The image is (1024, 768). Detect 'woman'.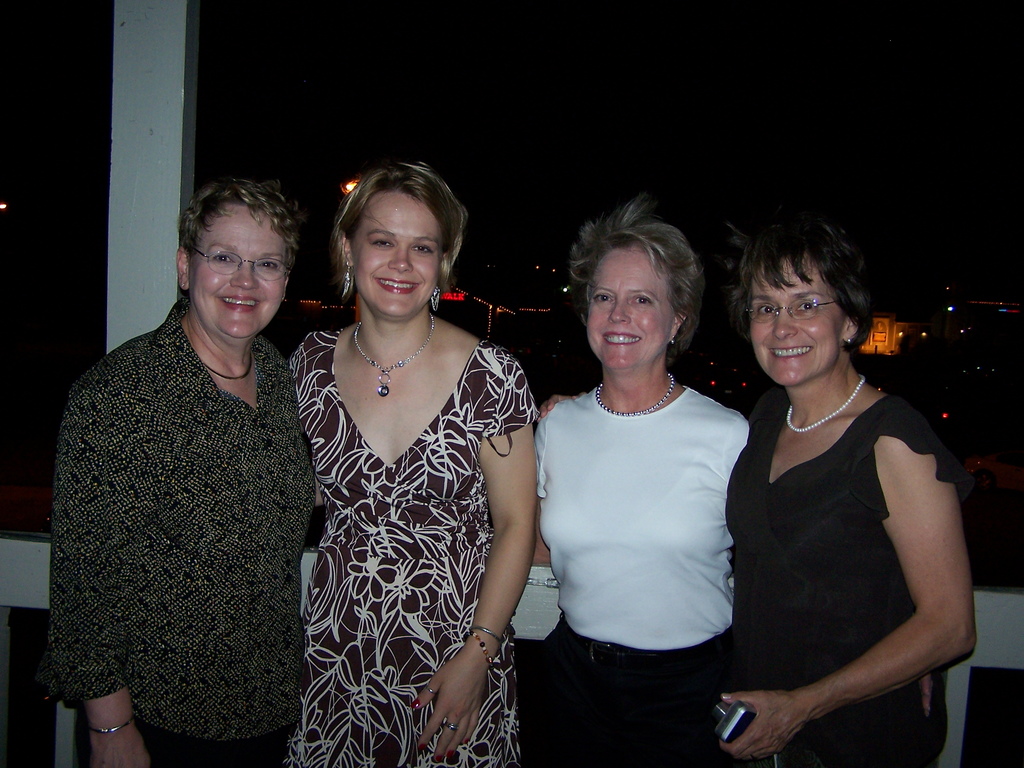
Detection: bbox(513, 188, 754, 767).
